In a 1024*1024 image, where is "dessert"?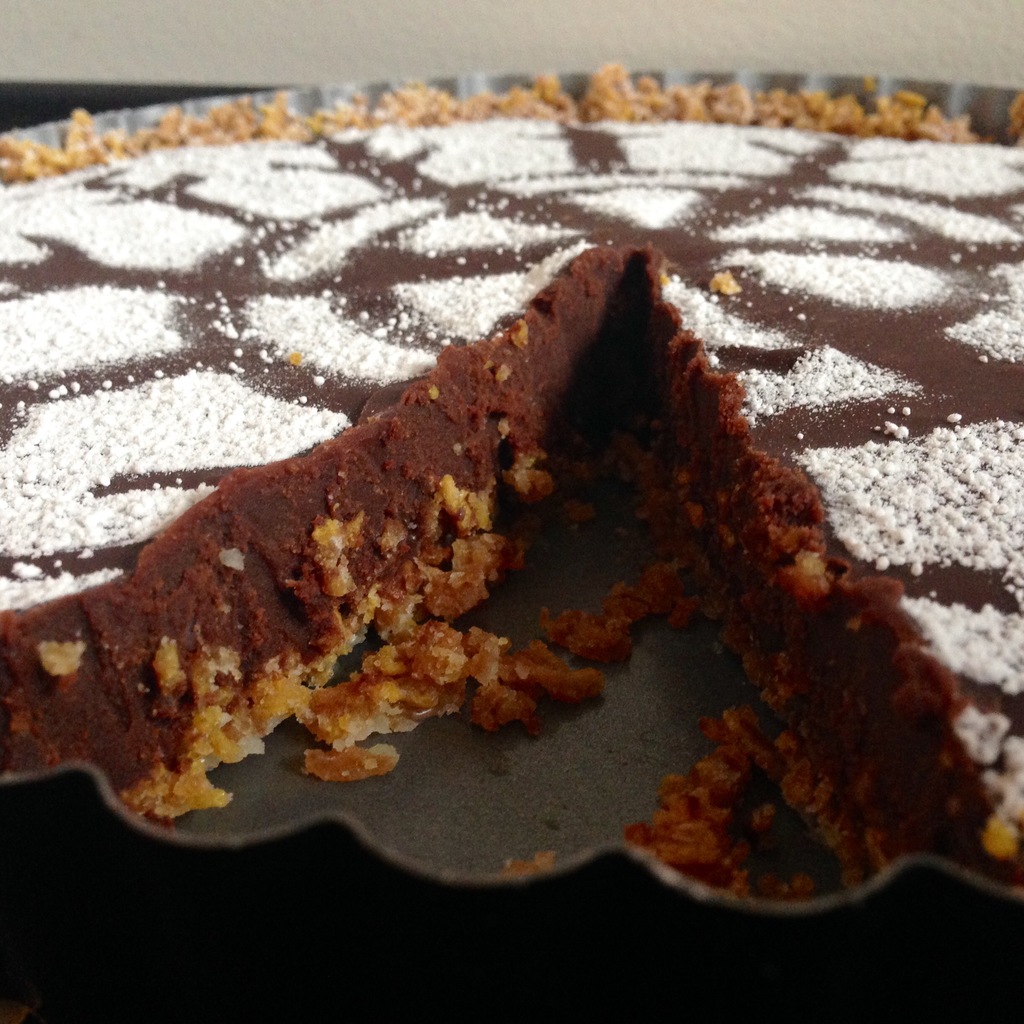
locate(0, 67, 1023, 904).
